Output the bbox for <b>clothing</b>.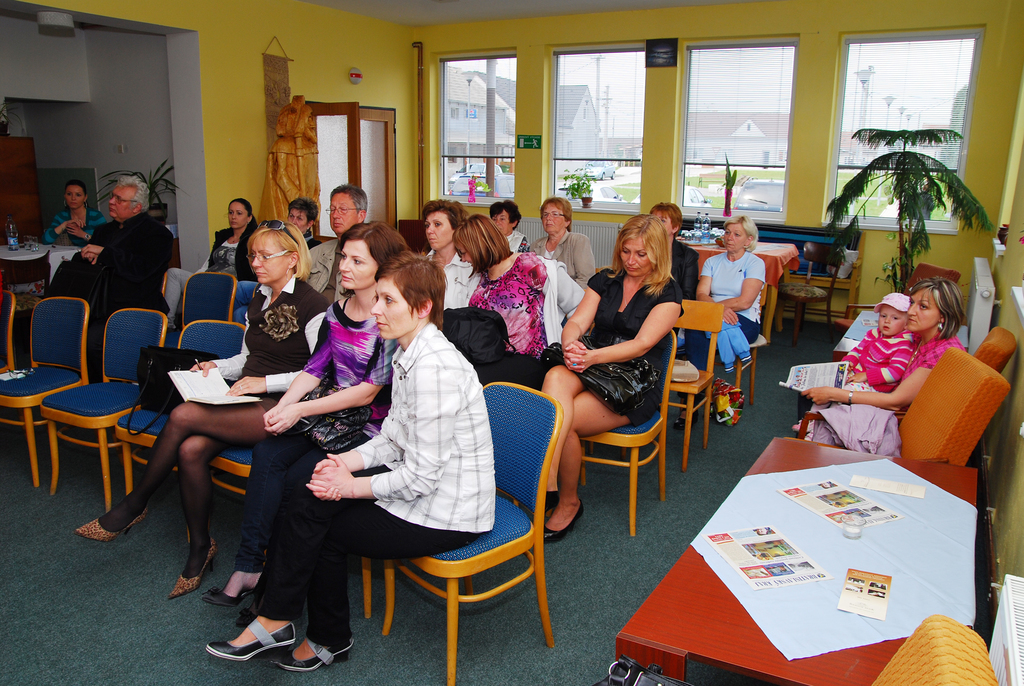
x1=220 y1=282 x2=325 y2=409.
